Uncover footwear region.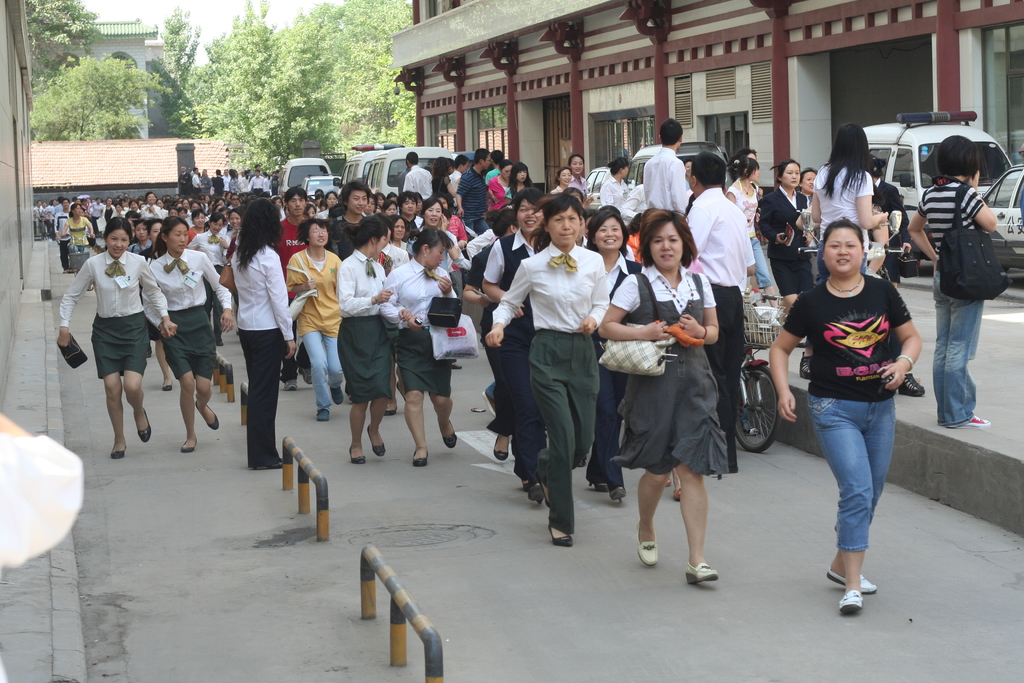
Uncovered: 549,522,579,547.
